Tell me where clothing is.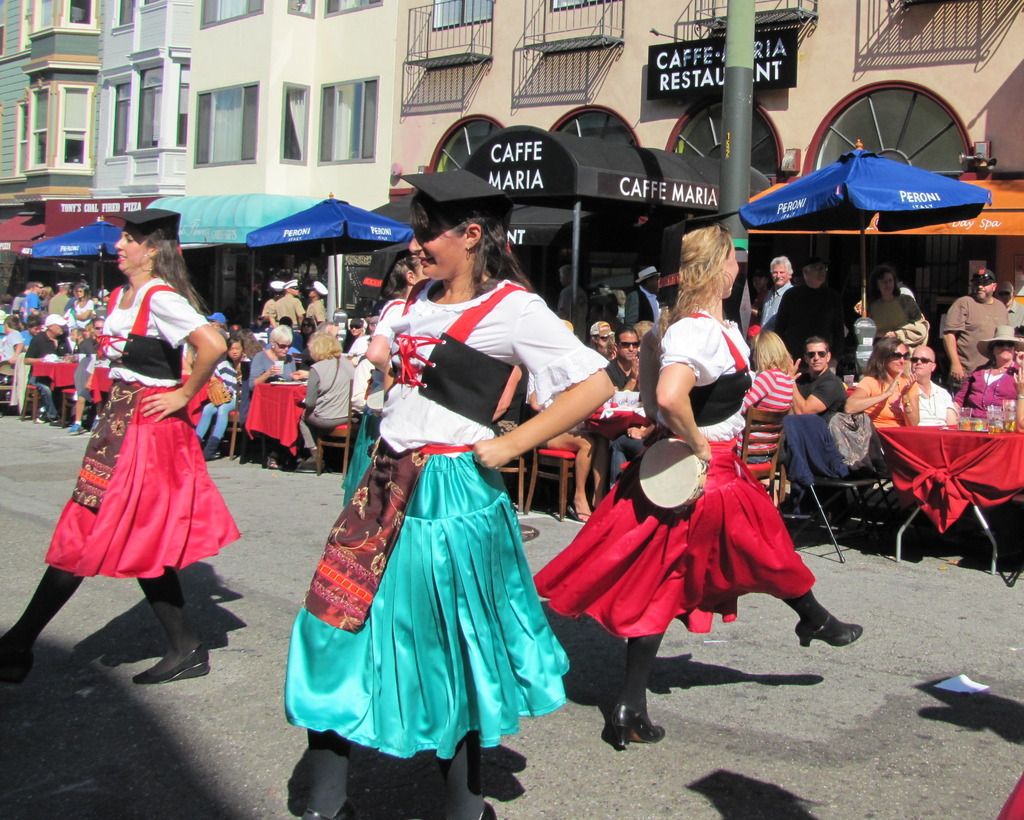
clothing is at Rect(862, 372, 916, 419).
